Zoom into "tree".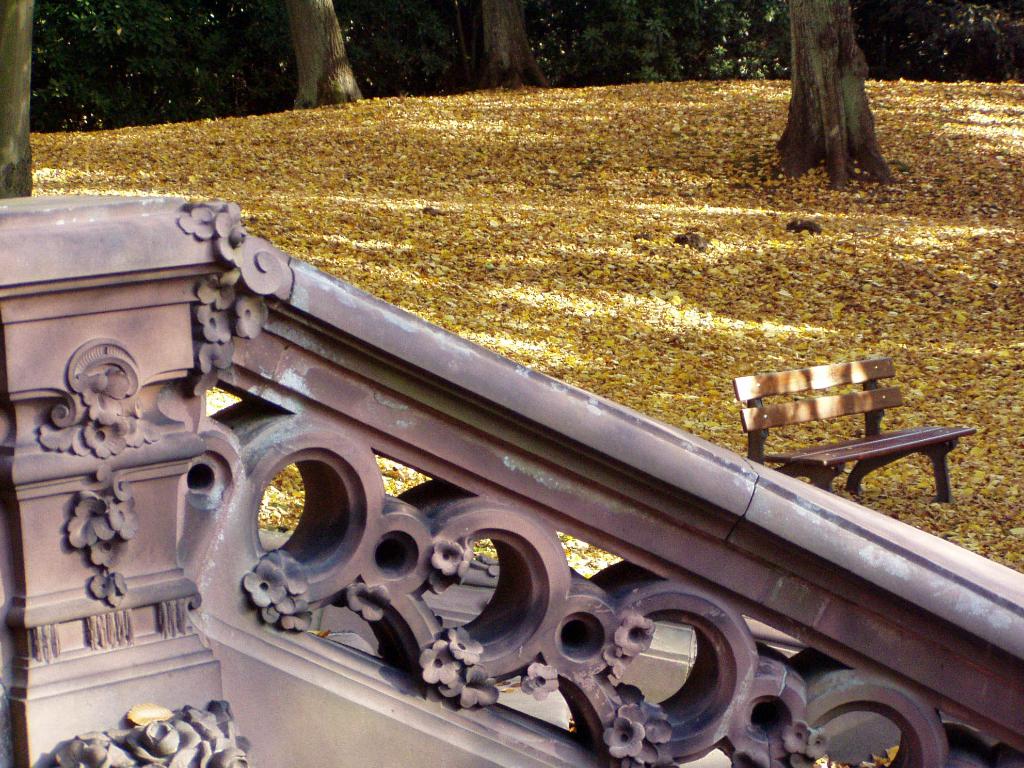
Zoom target: {"left": 768, "top": 0, "right": 895, "bottom": 198}.
